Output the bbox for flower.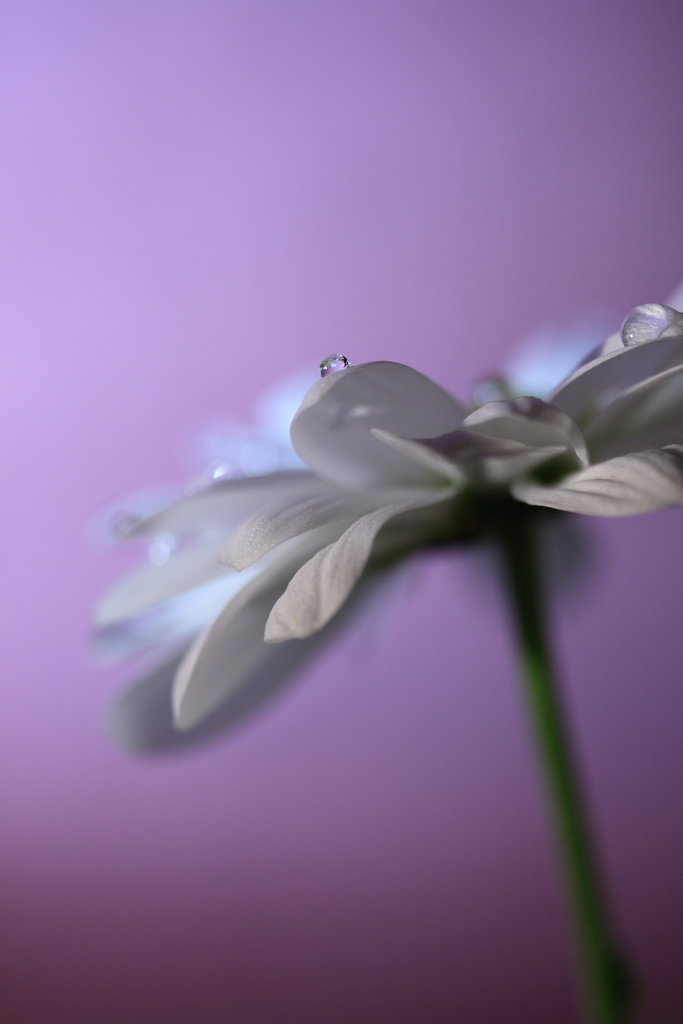
x1=103, y1=300, x2=650, y2=772.
